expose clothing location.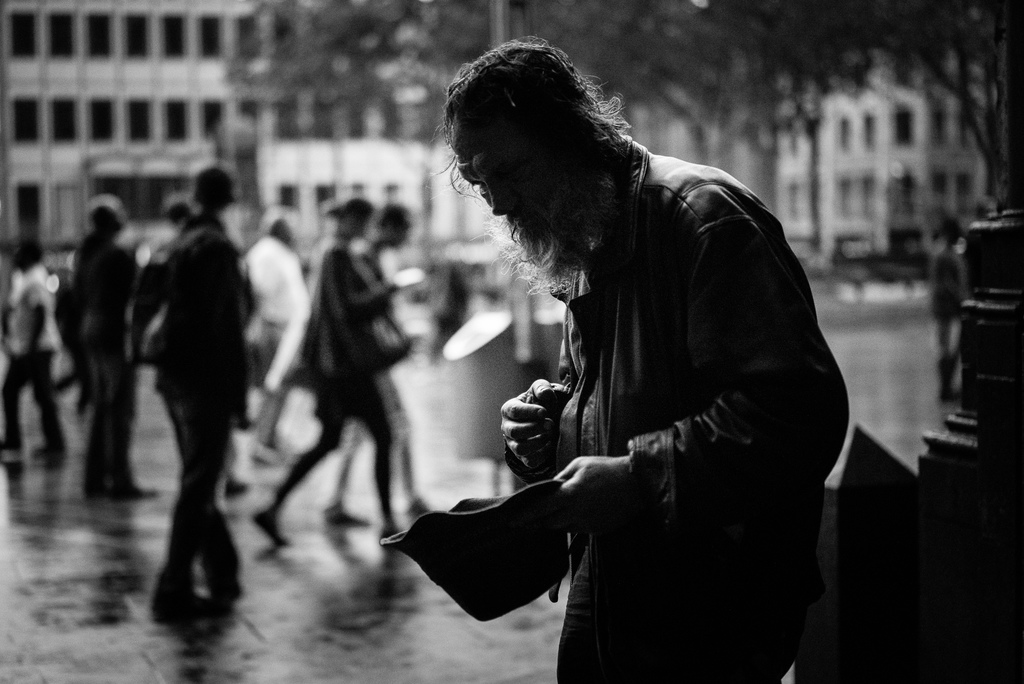
Exposed at BBox(243, 237, 302, 447).
